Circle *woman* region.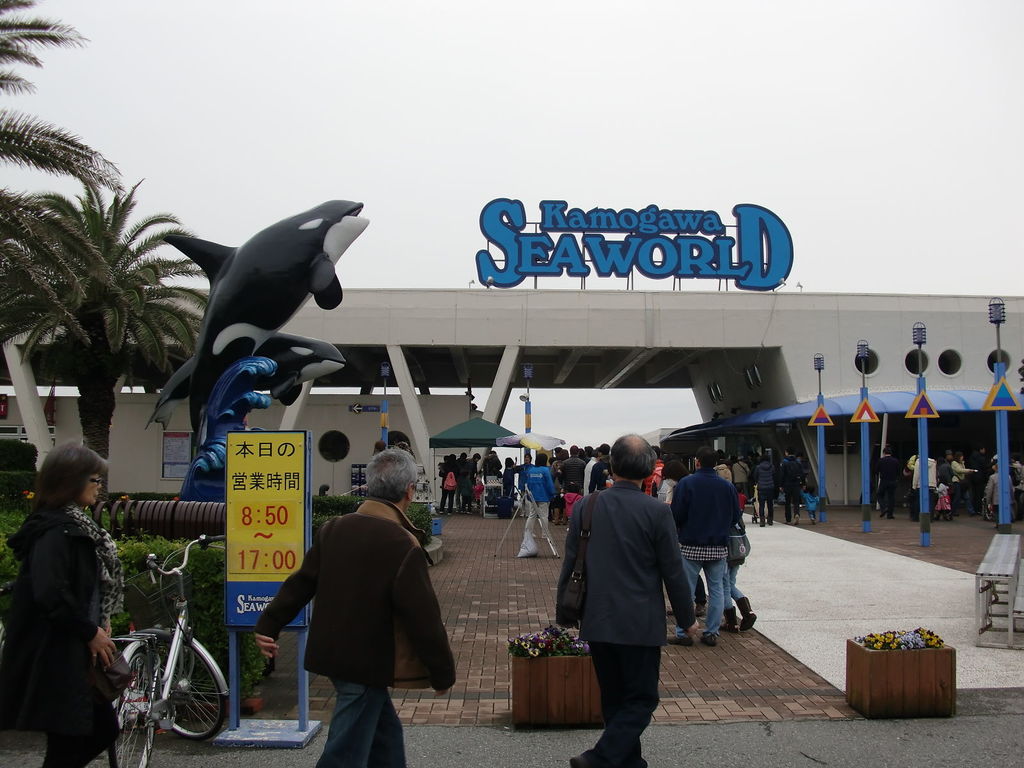
Region: region(711, 463, 756, 630).
